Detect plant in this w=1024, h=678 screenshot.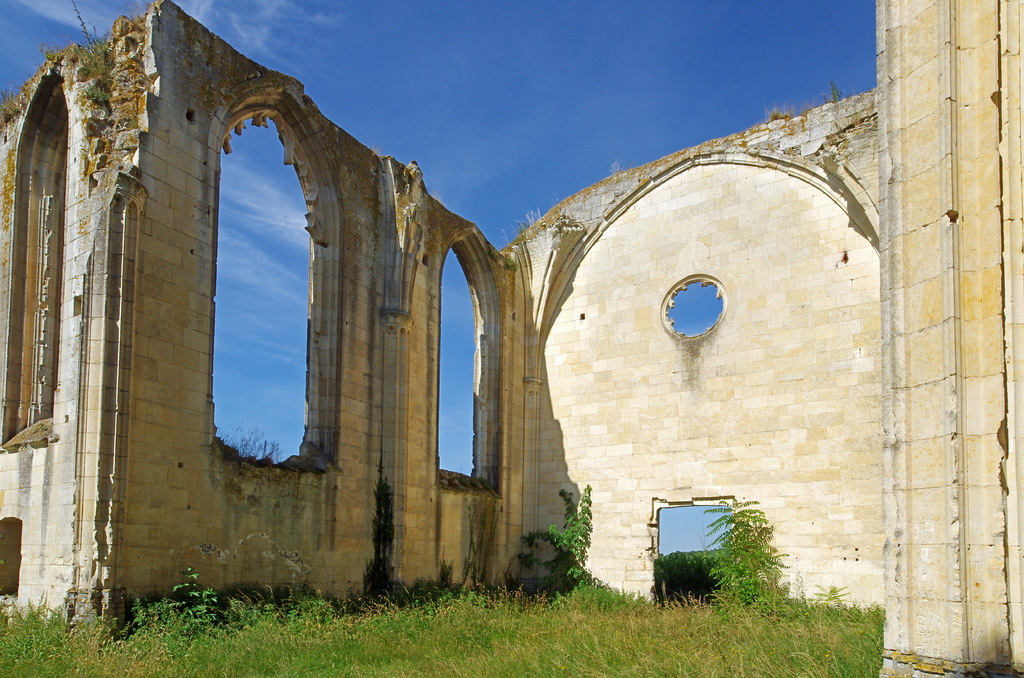
Detection: BBox(535, 483, 602, 585).
